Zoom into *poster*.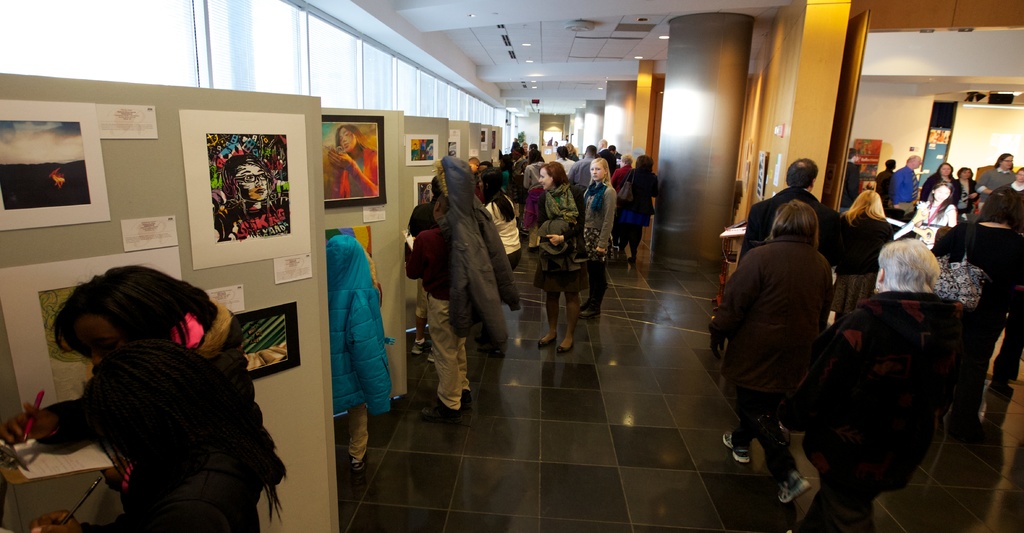
Zoom target: 202/284/246/315.
